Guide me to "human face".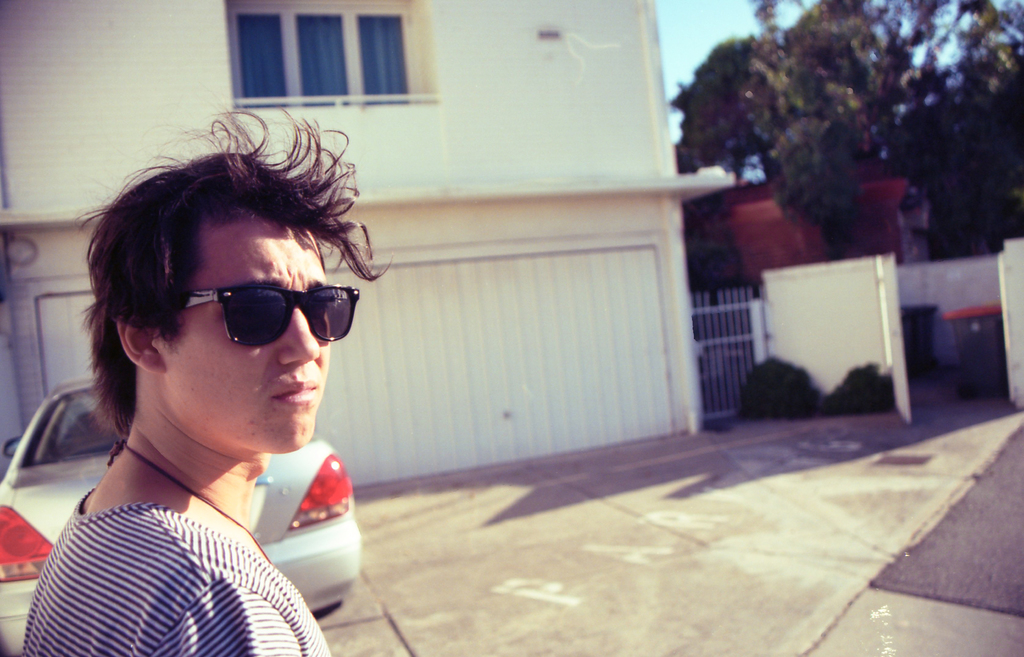
Guidance: <region>166, 214, 332, 449</region>.
